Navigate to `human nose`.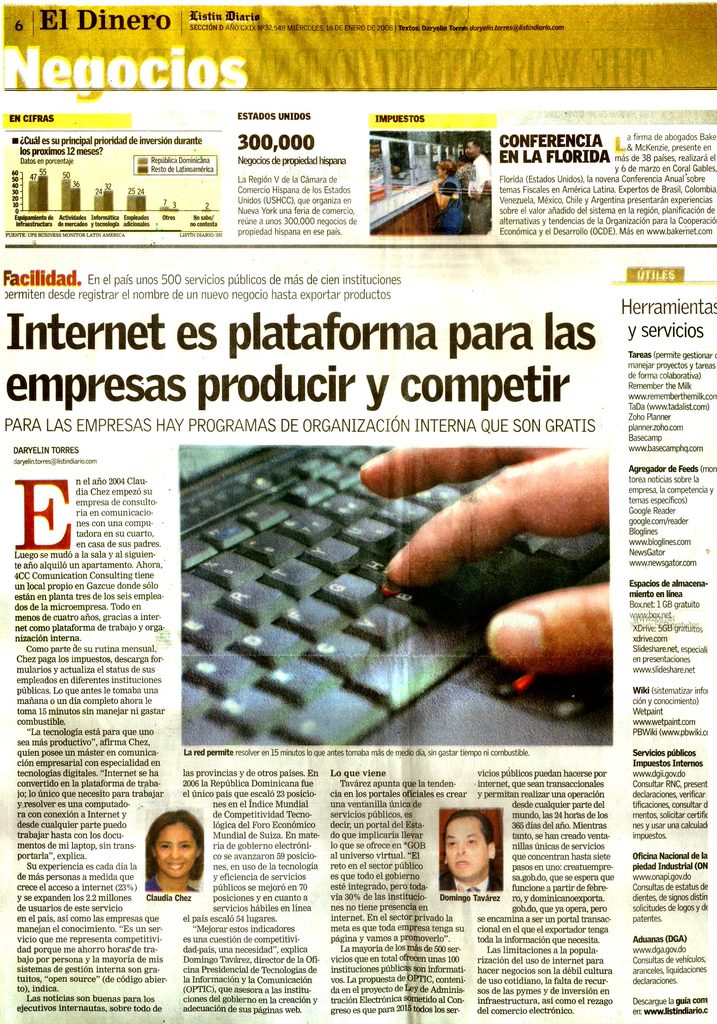
Navigation target: Rect(170, 843, 186, 862).
